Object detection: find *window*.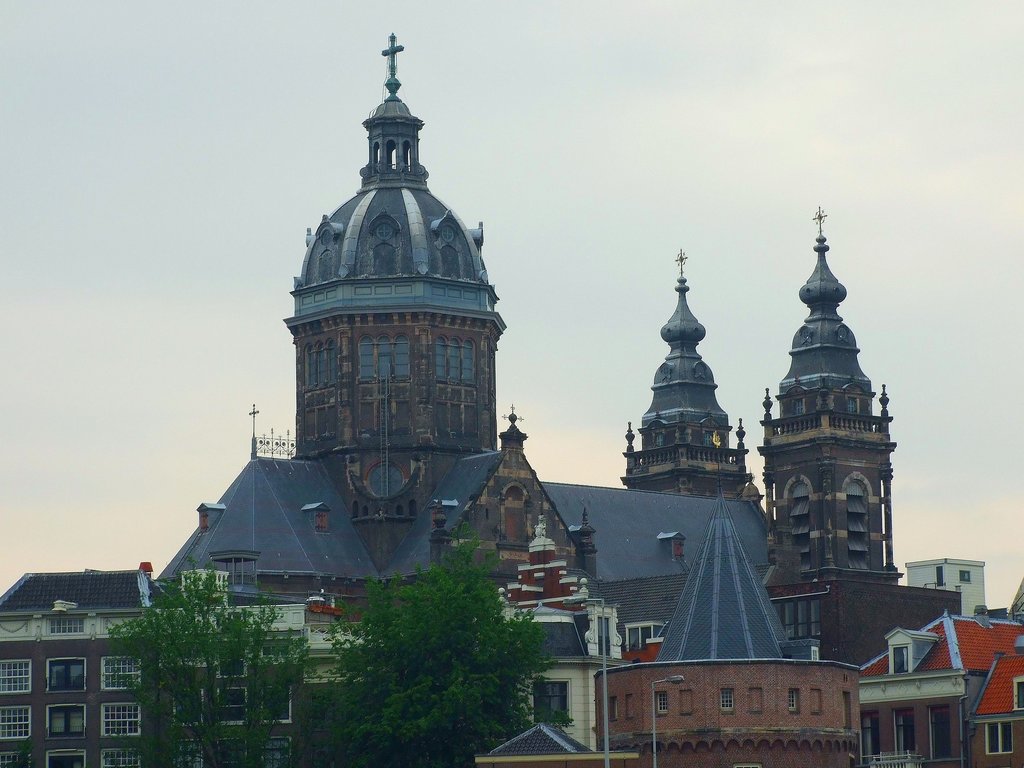
select_region(925, 705, 953, 767).
